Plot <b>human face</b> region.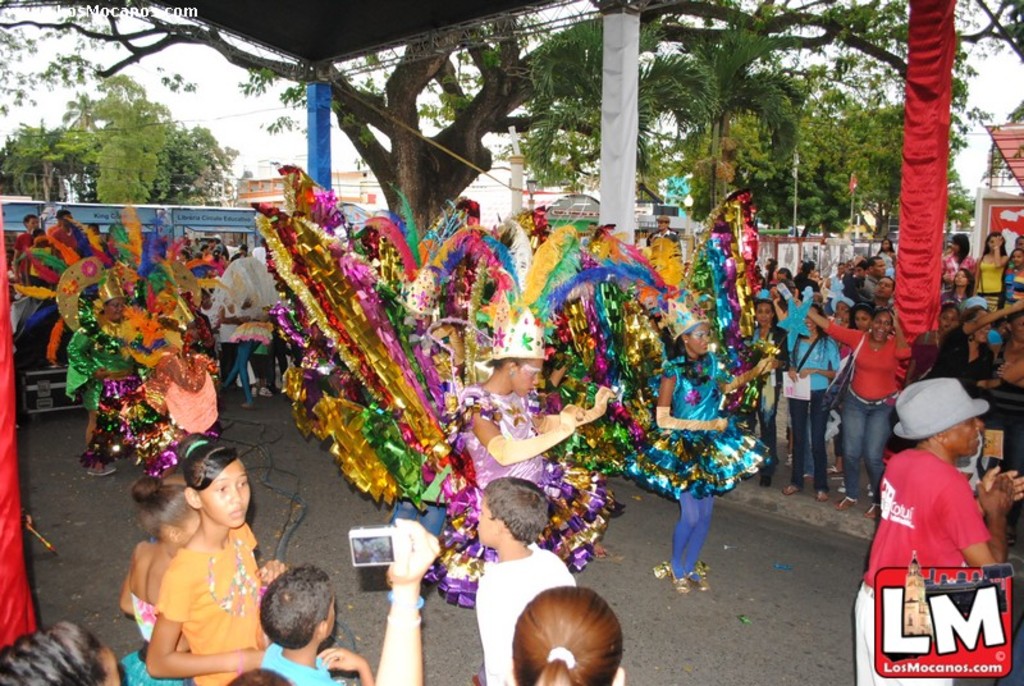
Plotted at x1=876, y1=276, x2=893, y2=301.
